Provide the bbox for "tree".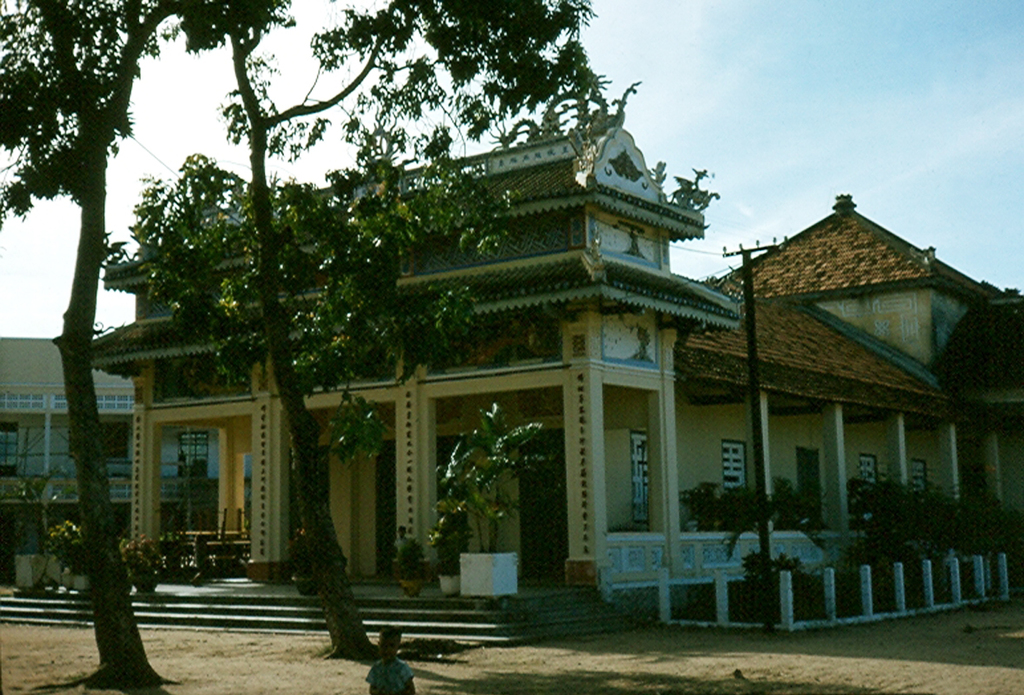
<region>0, 0, 280, 694</region>.
